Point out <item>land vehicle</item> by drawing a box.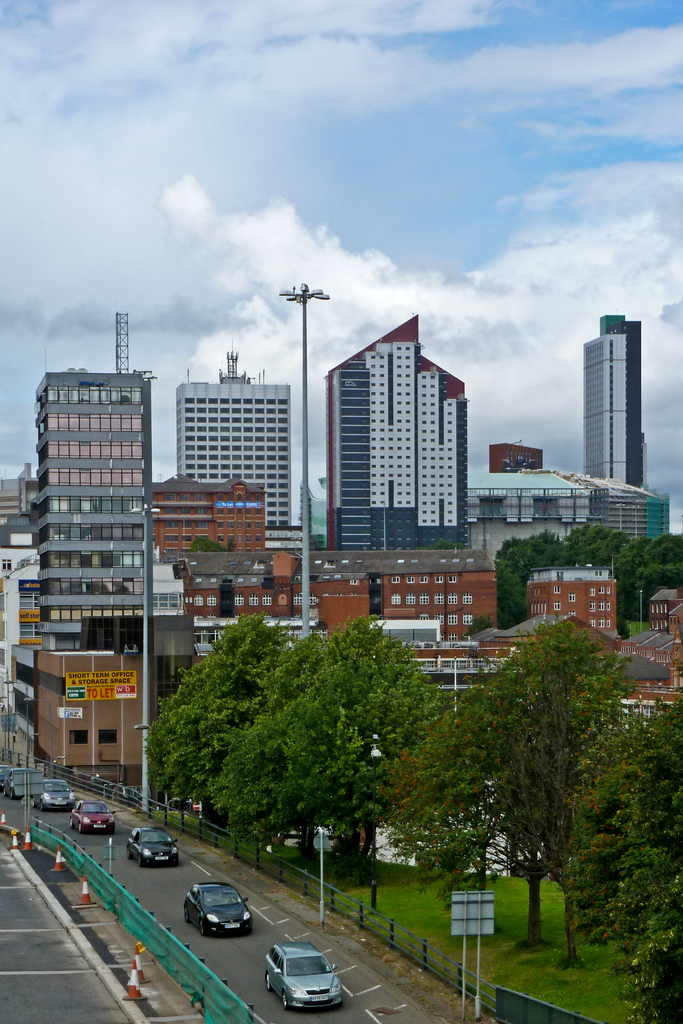
pyautogui.locateOnScreen(183, 880, 252, 934).
